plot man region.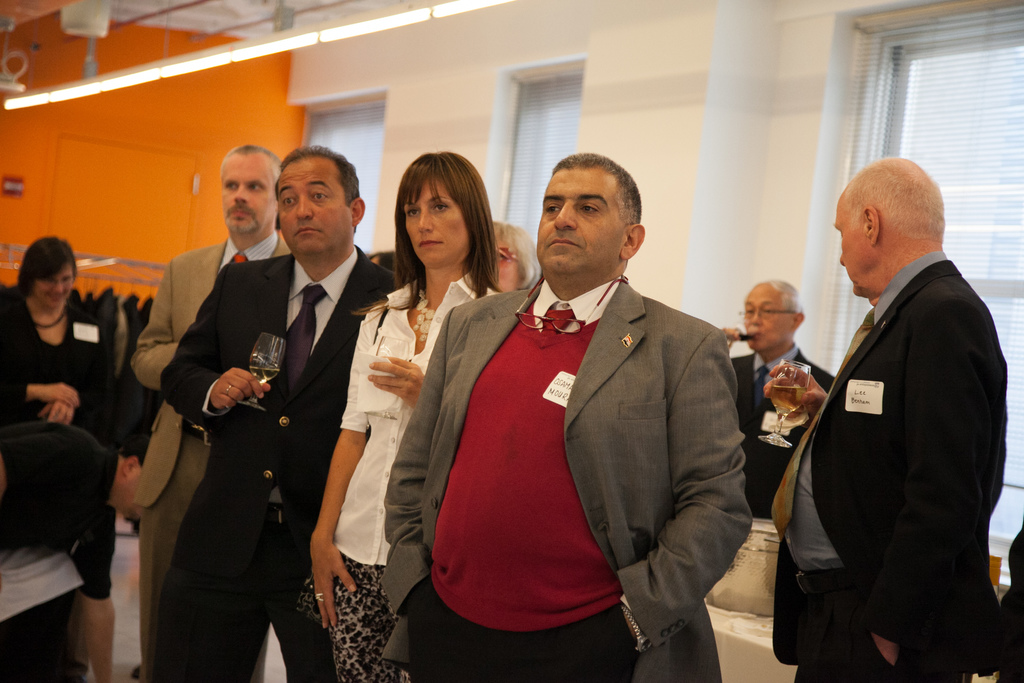
Plotted at (x1=722, y1=274, x2=838, y2=518).
